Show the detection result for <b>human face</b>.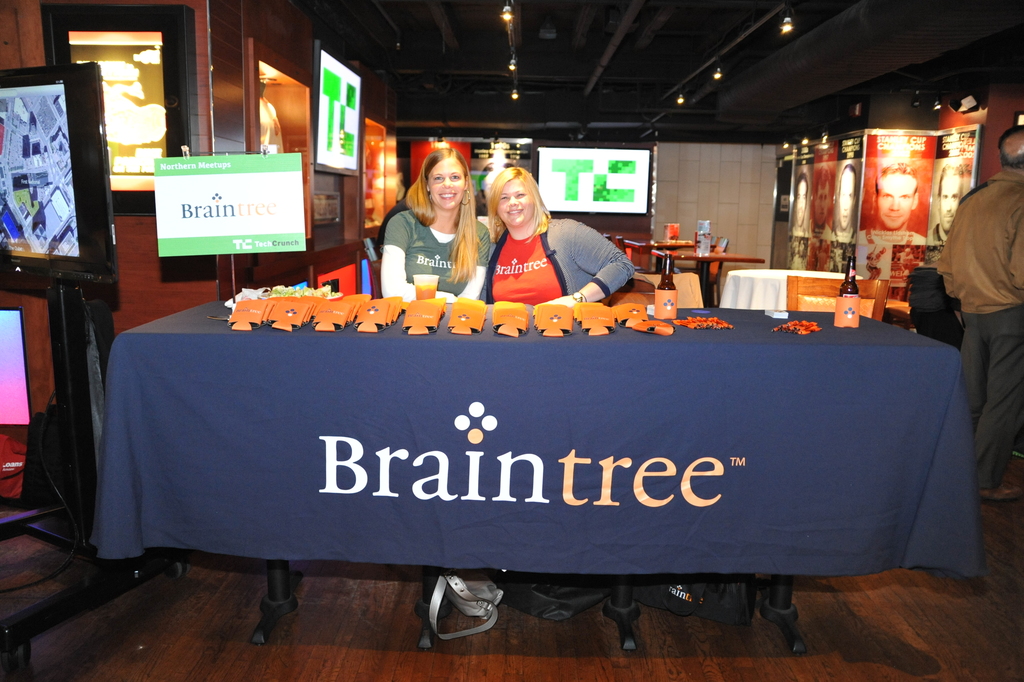
locate(938, 171, 963, 234).
